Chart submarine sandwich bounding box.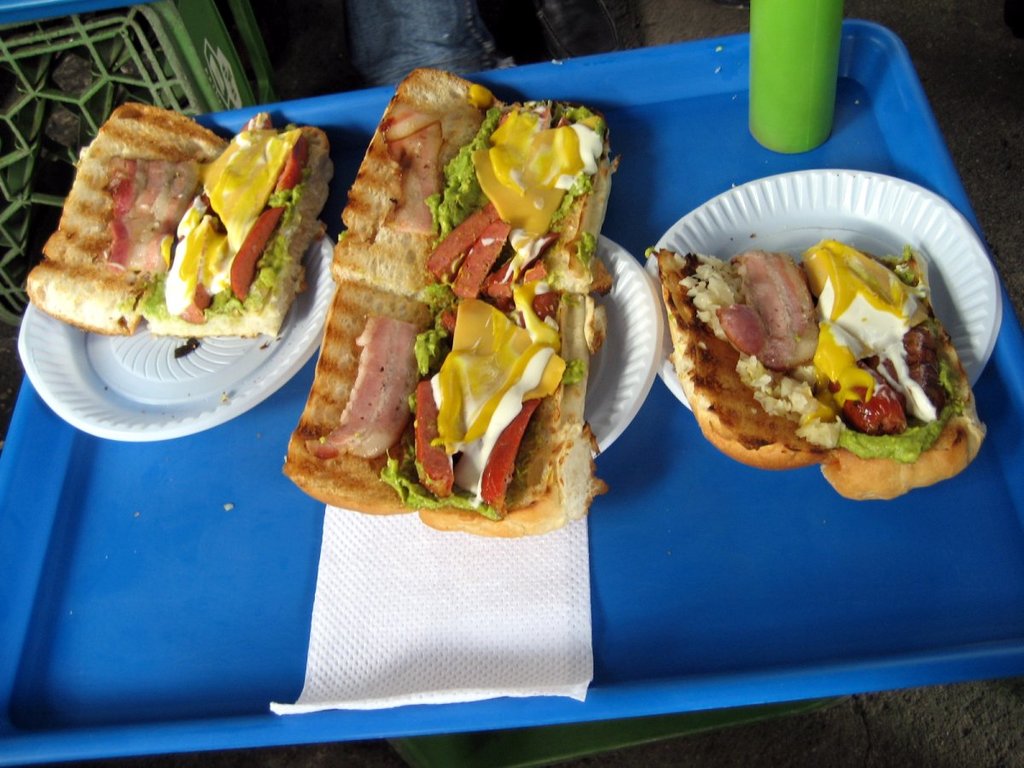
Charted: <region>28, 98, 328, 341</region>.
